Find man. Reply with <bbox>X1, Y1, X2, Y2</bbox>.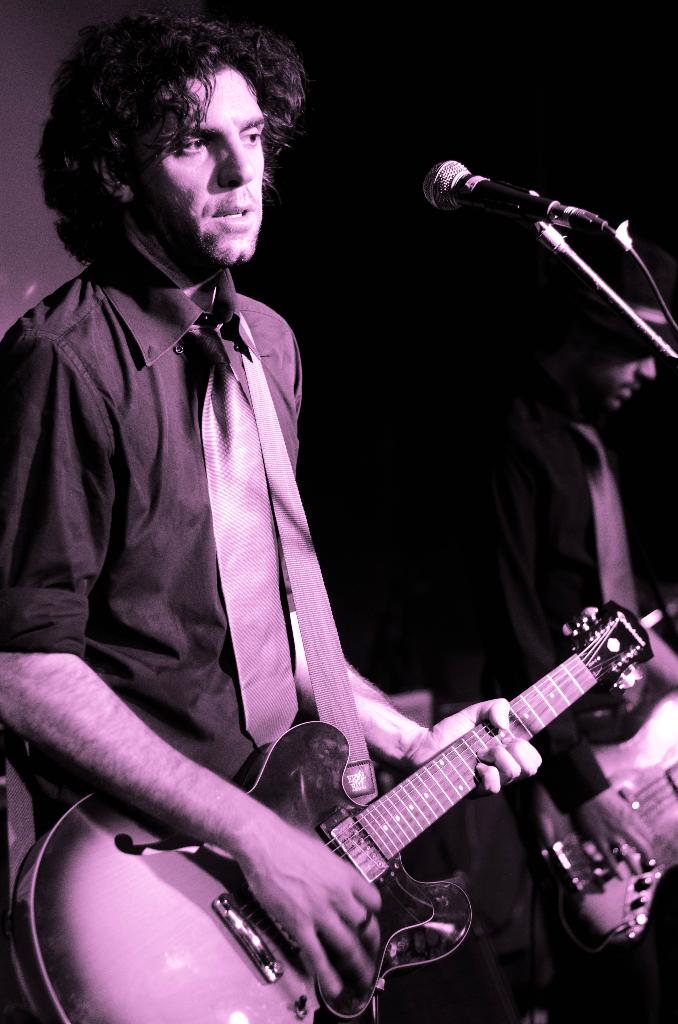
<bbox>538, 280, 671, 662</bbox>.
